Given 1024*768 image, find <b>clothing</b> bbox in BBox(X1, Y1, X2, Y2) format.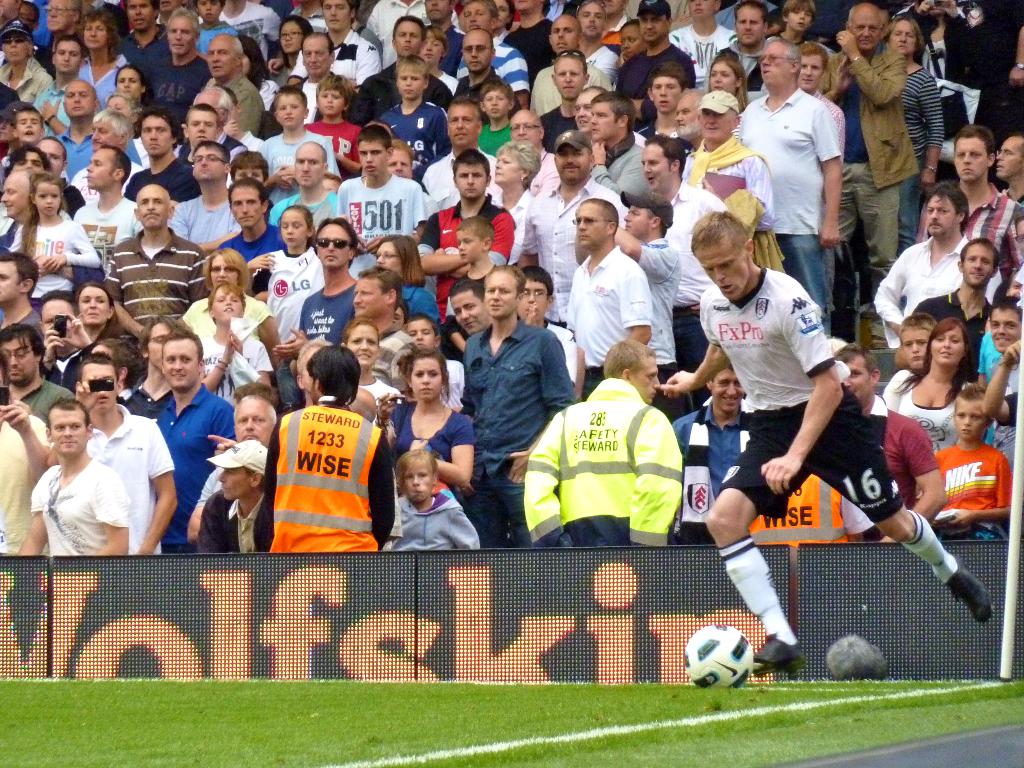
BBox(687, 142, 772, 232).
